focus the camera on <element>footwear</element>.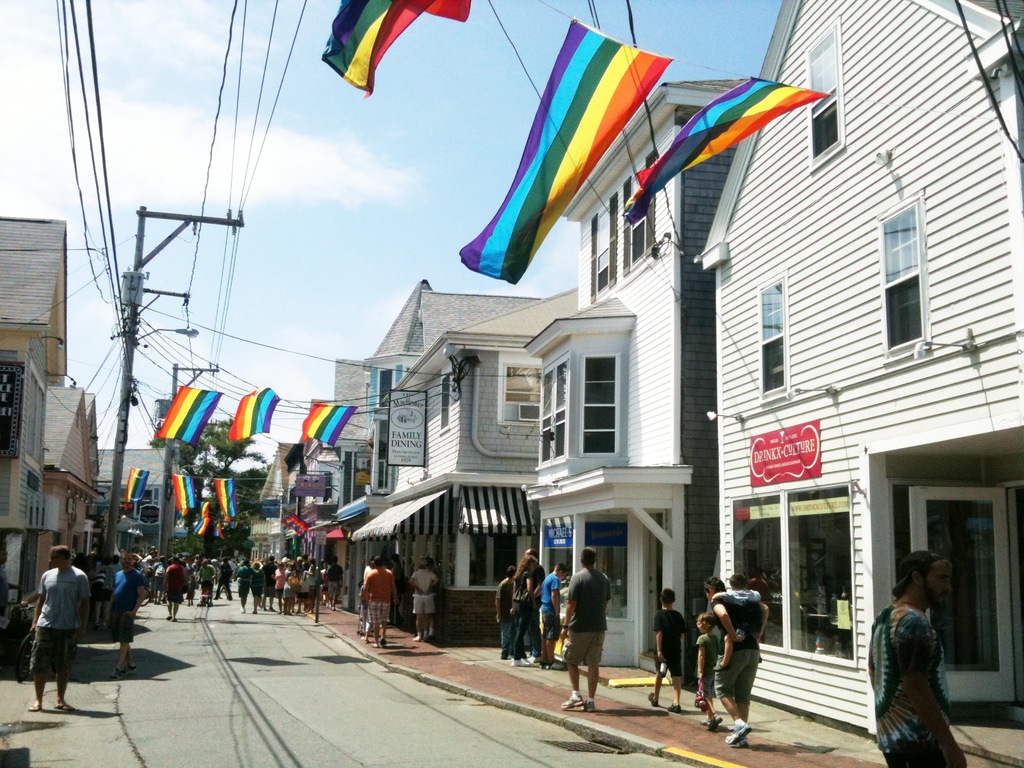
Focus region: (331,606,336,611).
